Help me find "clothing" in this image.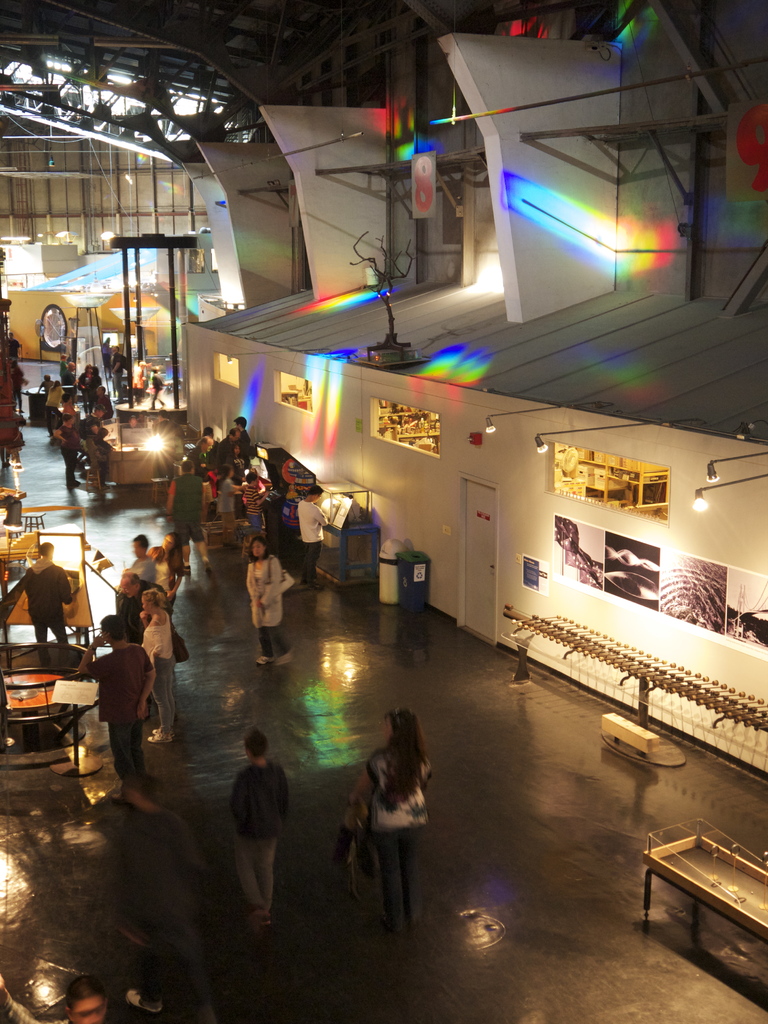
Found it: (x1=143, y1=609, x2=182, y2=728).
